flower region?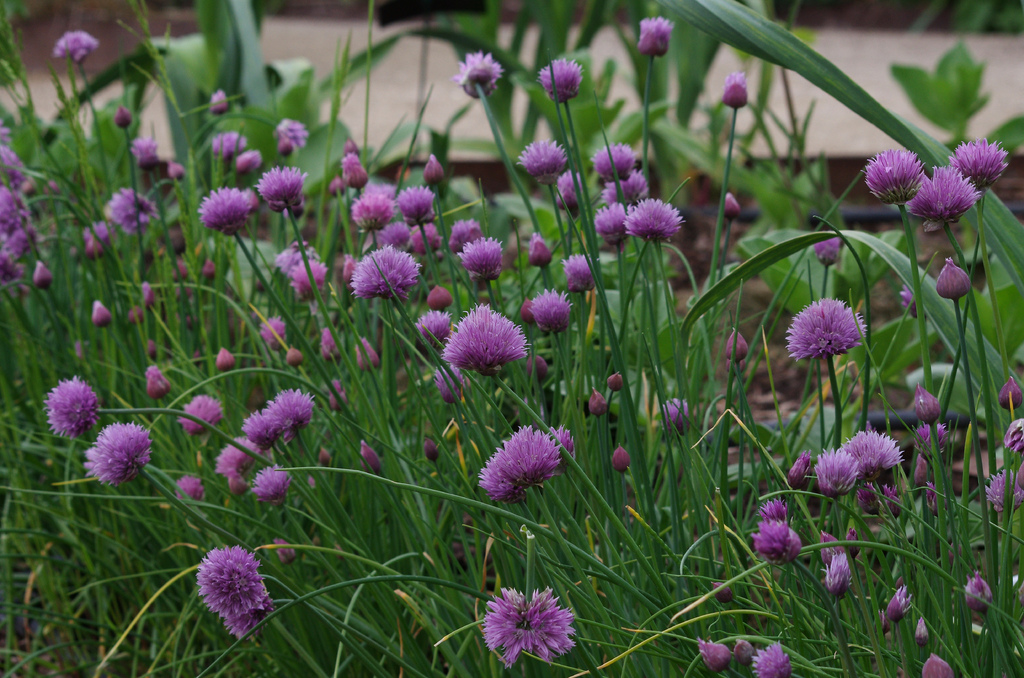
x1=234, y1=145, x2=261, y2=172
